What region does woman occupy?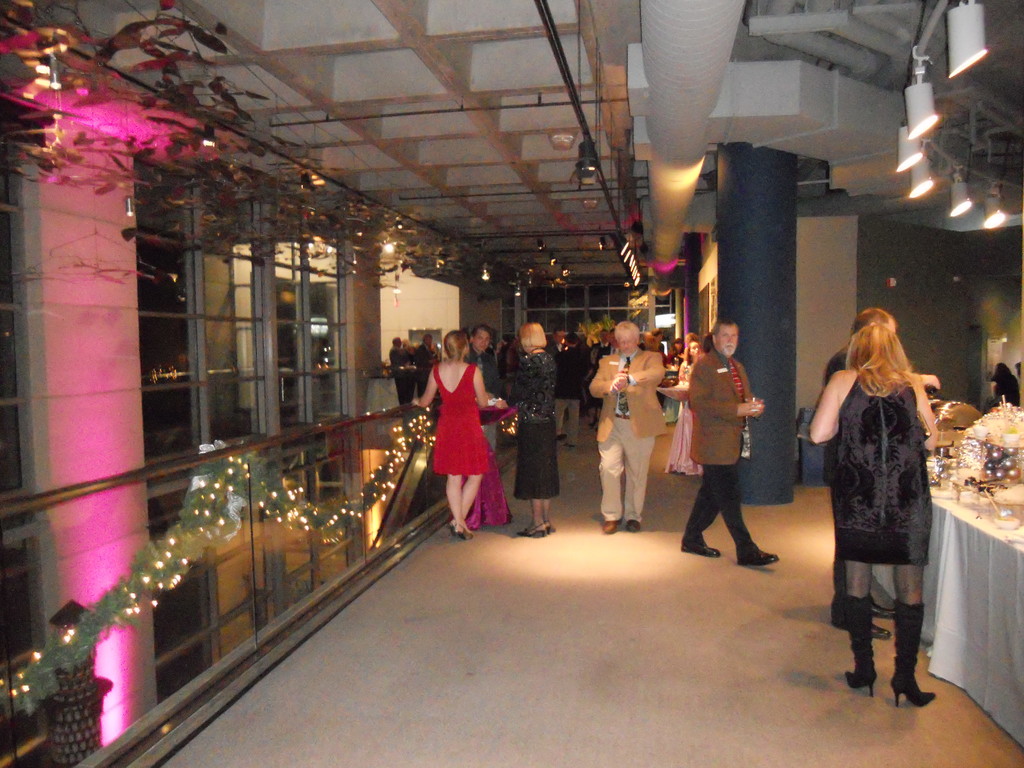
[left=494, top=321, right=558, bottom=536].
